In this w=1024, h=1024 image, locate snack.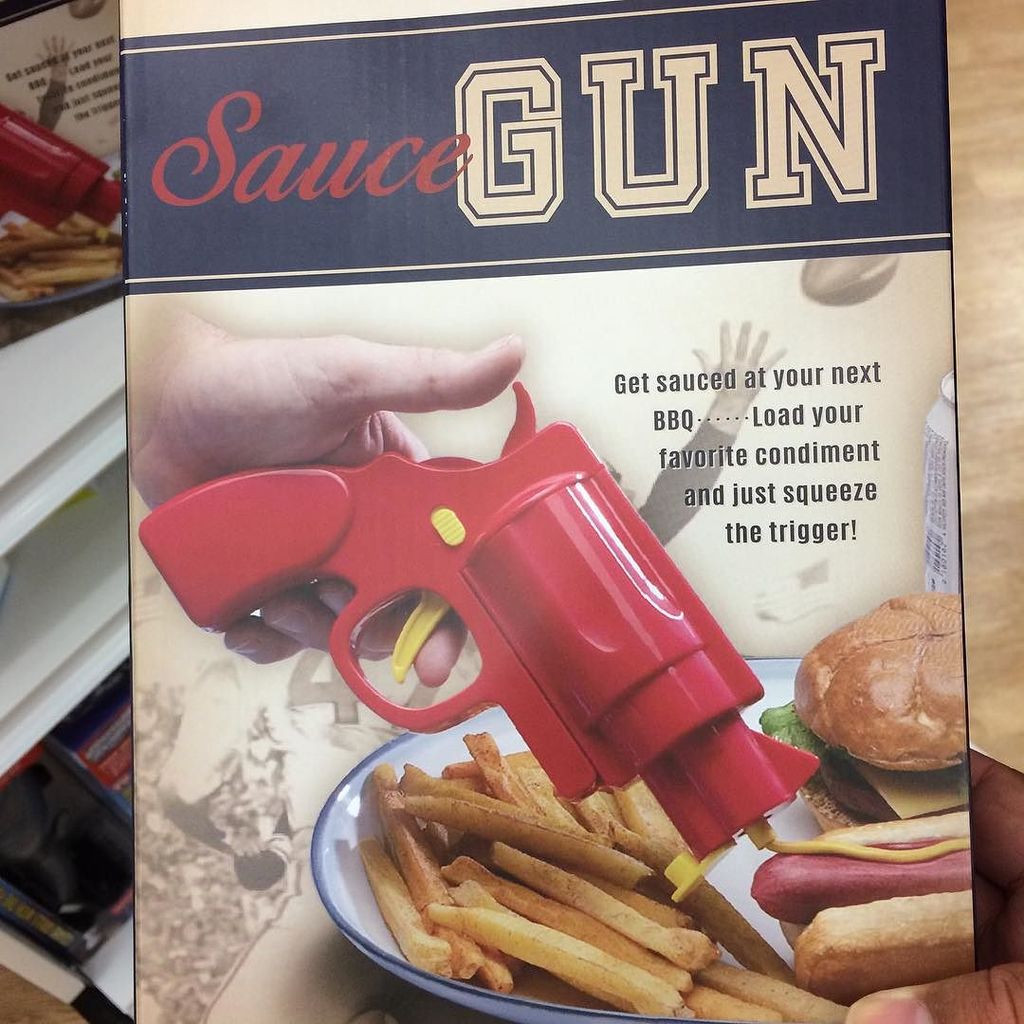
Bounding box: [753, 822, 1023, 1008].
